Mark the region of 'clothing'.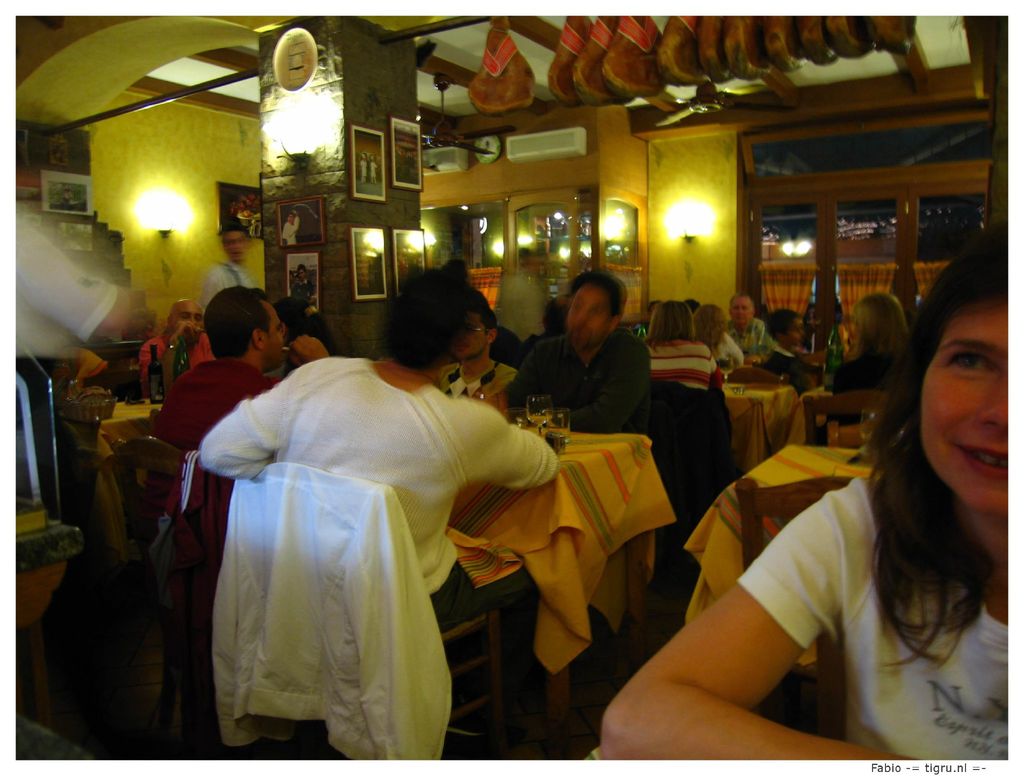
Region: {"left": 161, "top": 360, "right": 277, "bottom": 540}.
